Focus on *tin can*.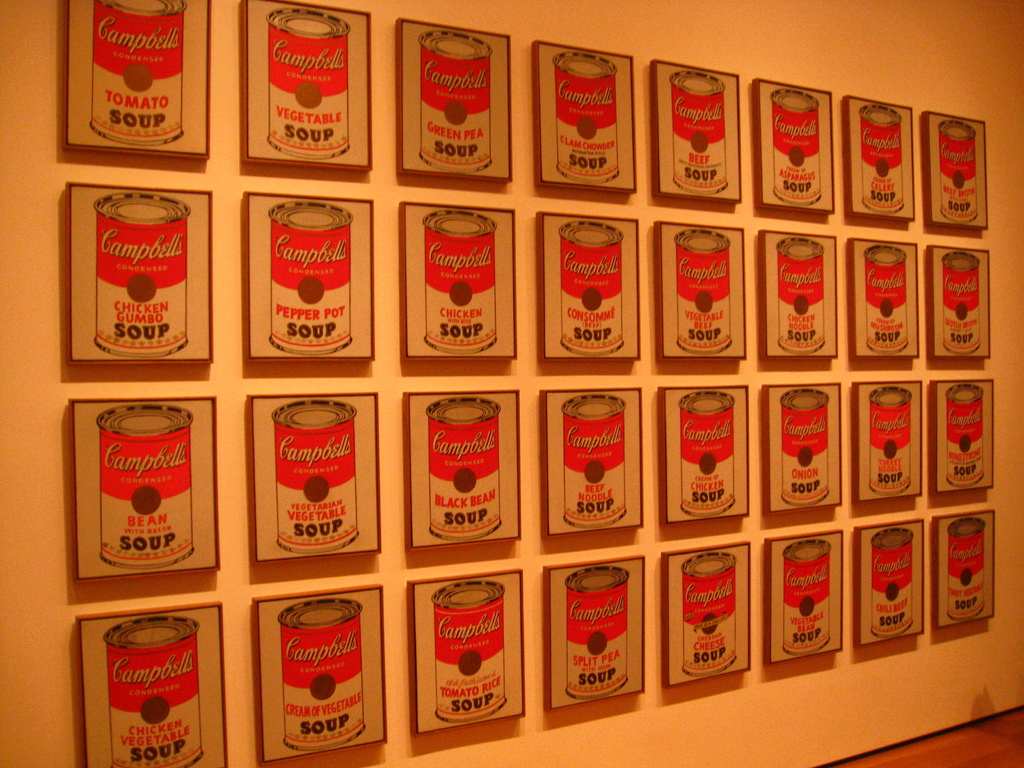
Focused at bbox(429, 572, 509, 733).
